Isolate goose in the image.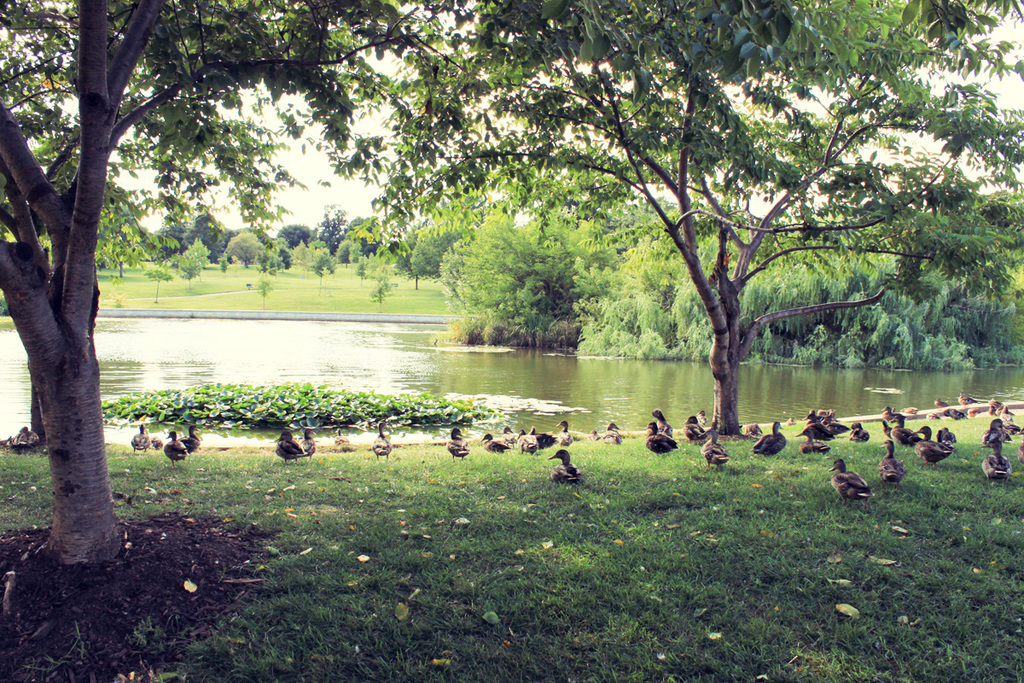
Isolated region: crop(646, 418, 682, 457).
